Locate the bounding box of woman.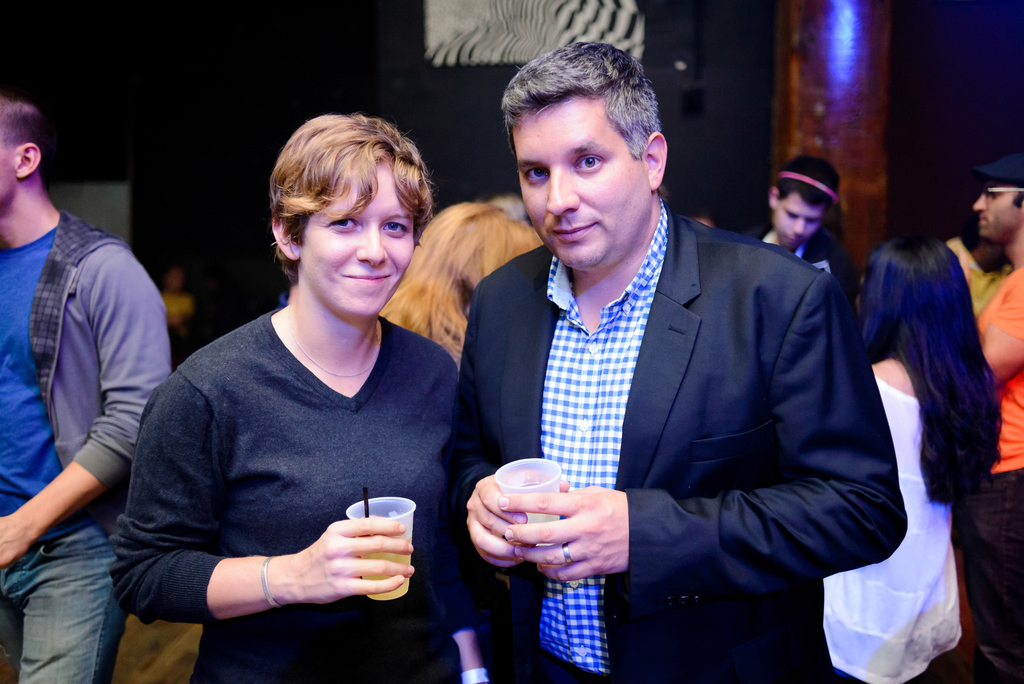
Bounding box: detection(118, 112, 474, 669).
